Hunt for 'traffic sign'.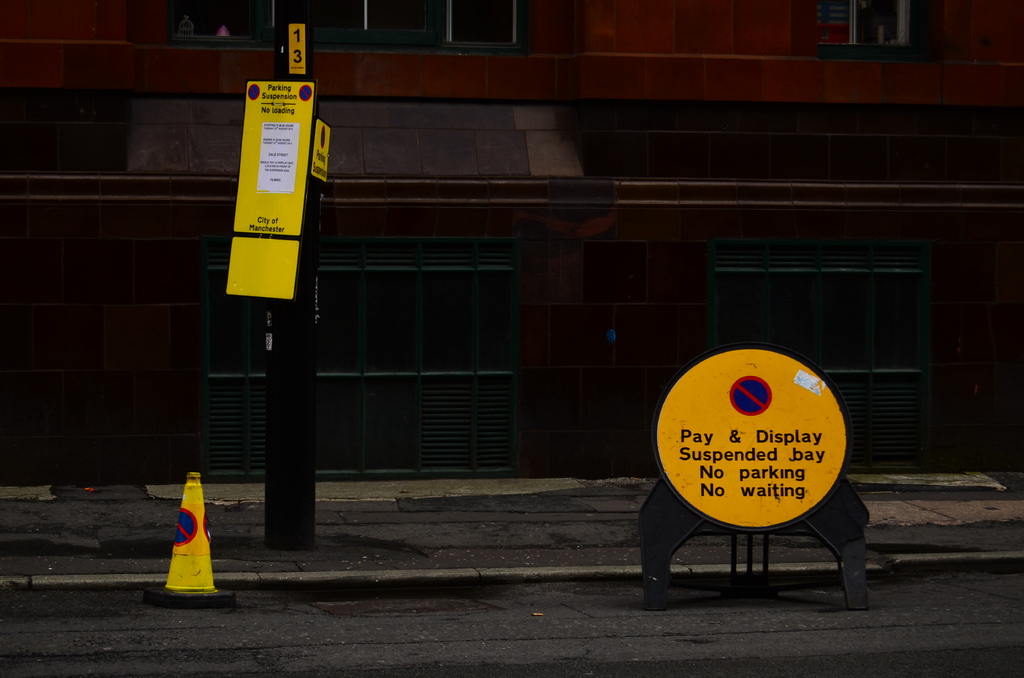
Hunted down at l=171, t=507, r=197, b=551.
